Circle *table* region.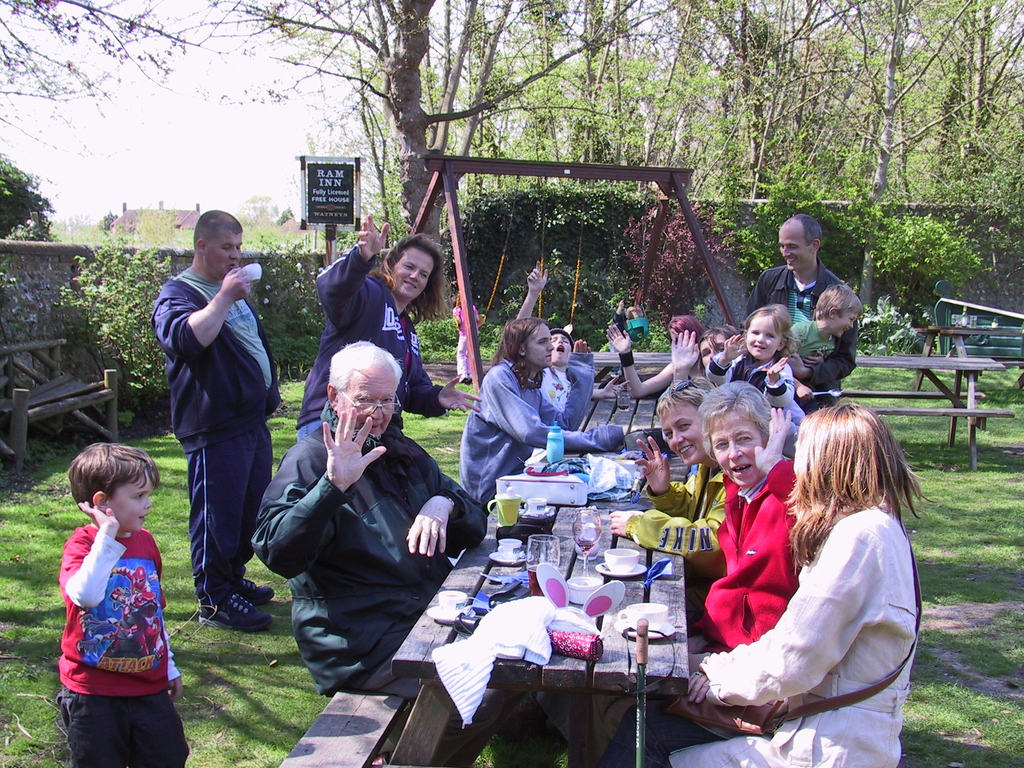
Region: (left=392, top=488, right=739, bottom=747).
